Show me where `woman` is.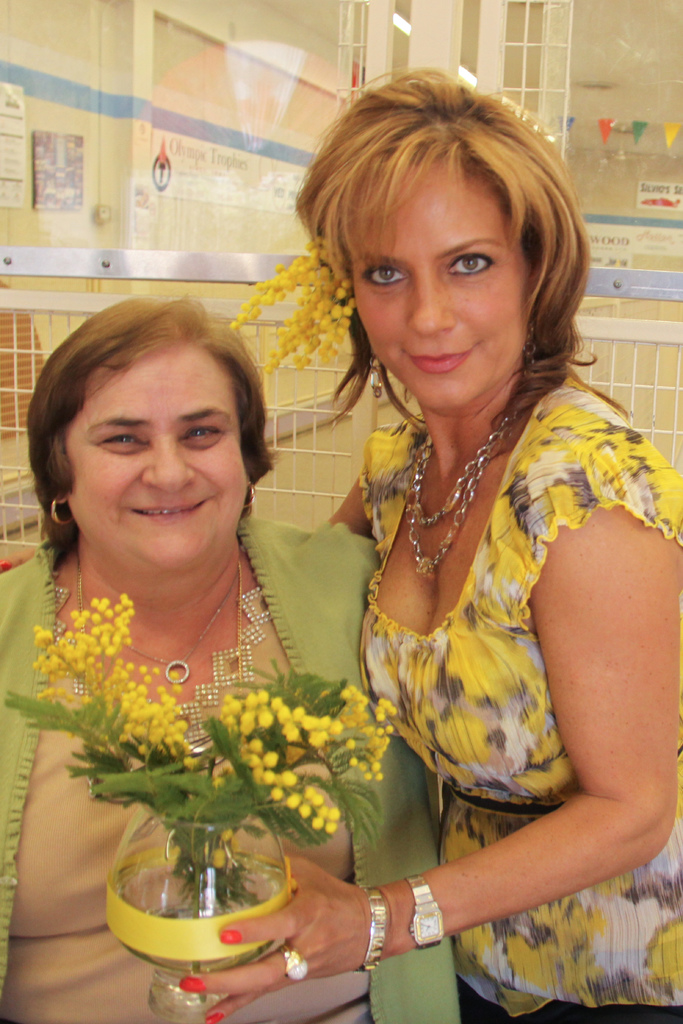
`woman` is at <bbox>174, 59, 682, 1023</bbox>.
